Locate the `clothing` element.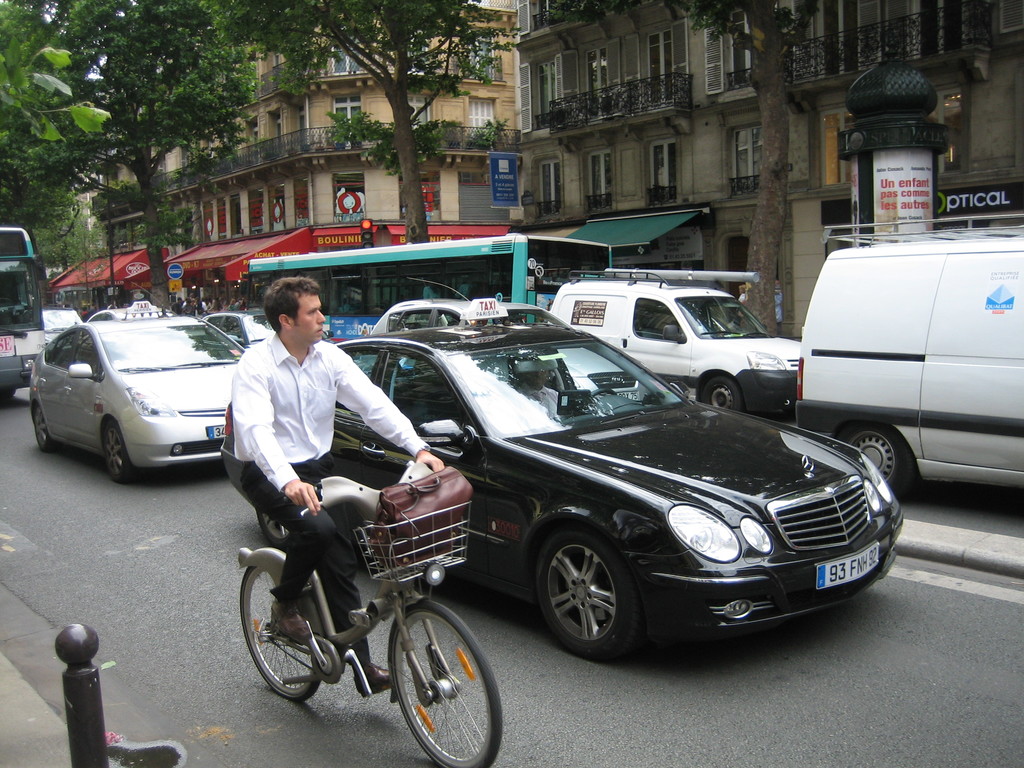
Element bbox: 209/335/433/664.
